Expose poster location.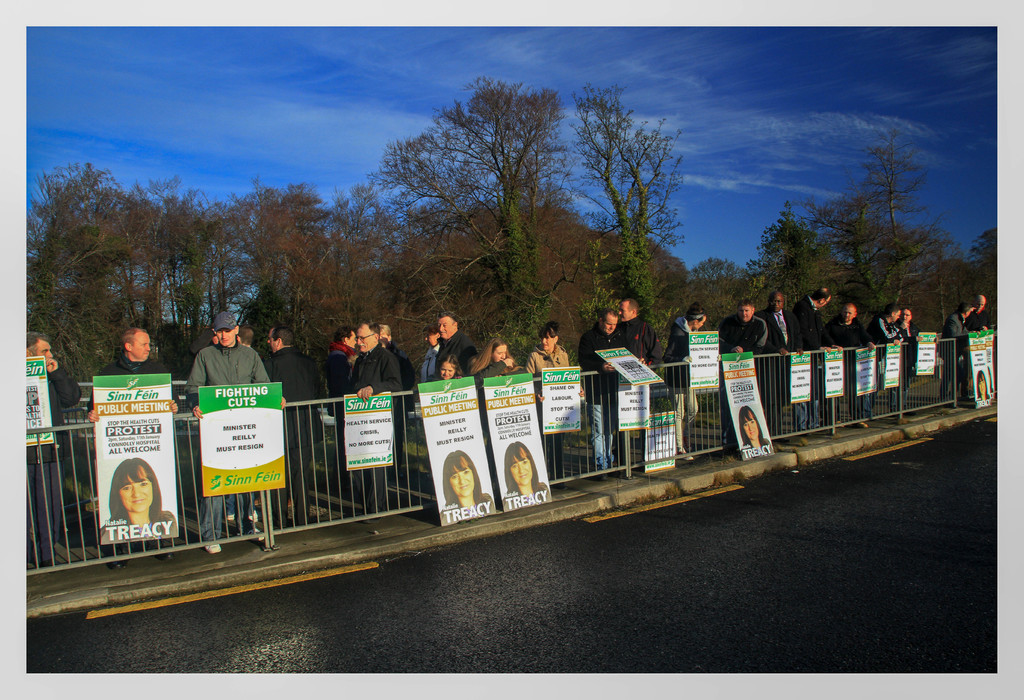
Exposed at BBox(790, 347, 813, 402).
